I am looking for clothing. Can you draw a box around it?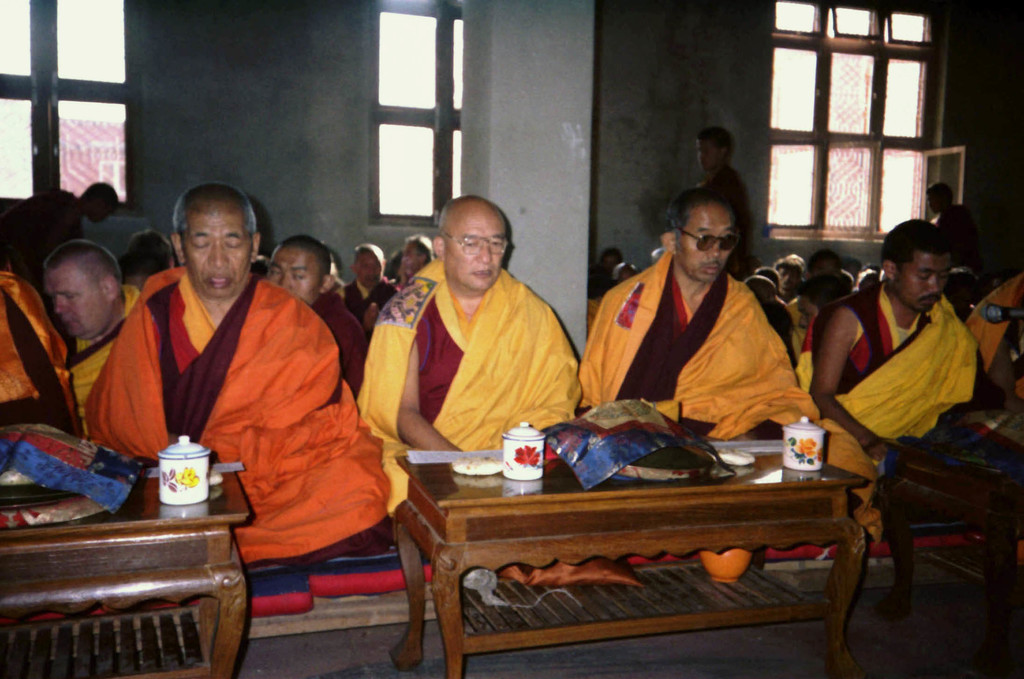
Sure, the bounding box is bbox=[78, 233, 374, 566].
